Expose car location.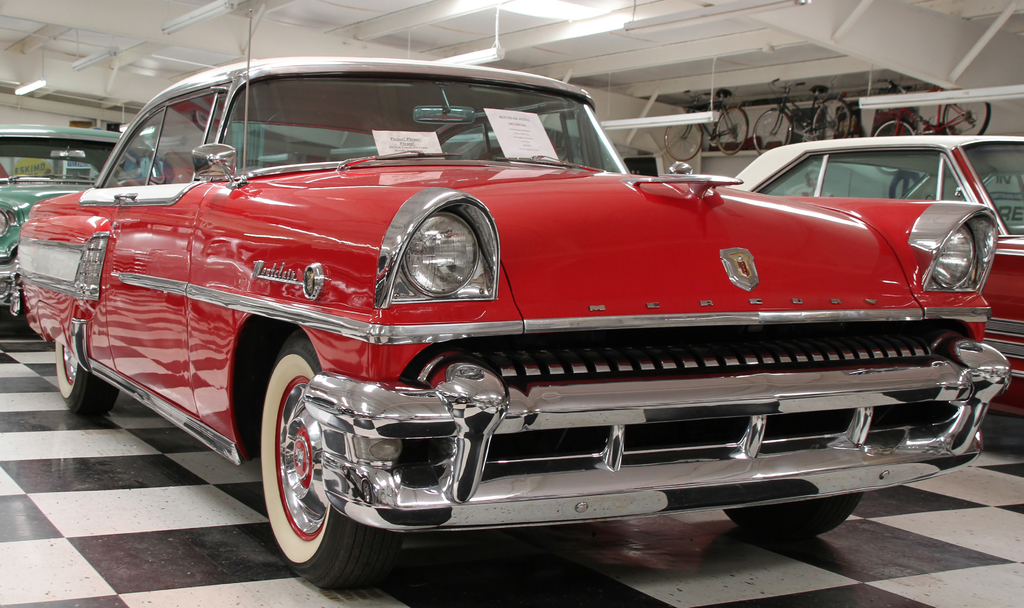
Exposed at <region>0, 124, 163, 307</region>.
